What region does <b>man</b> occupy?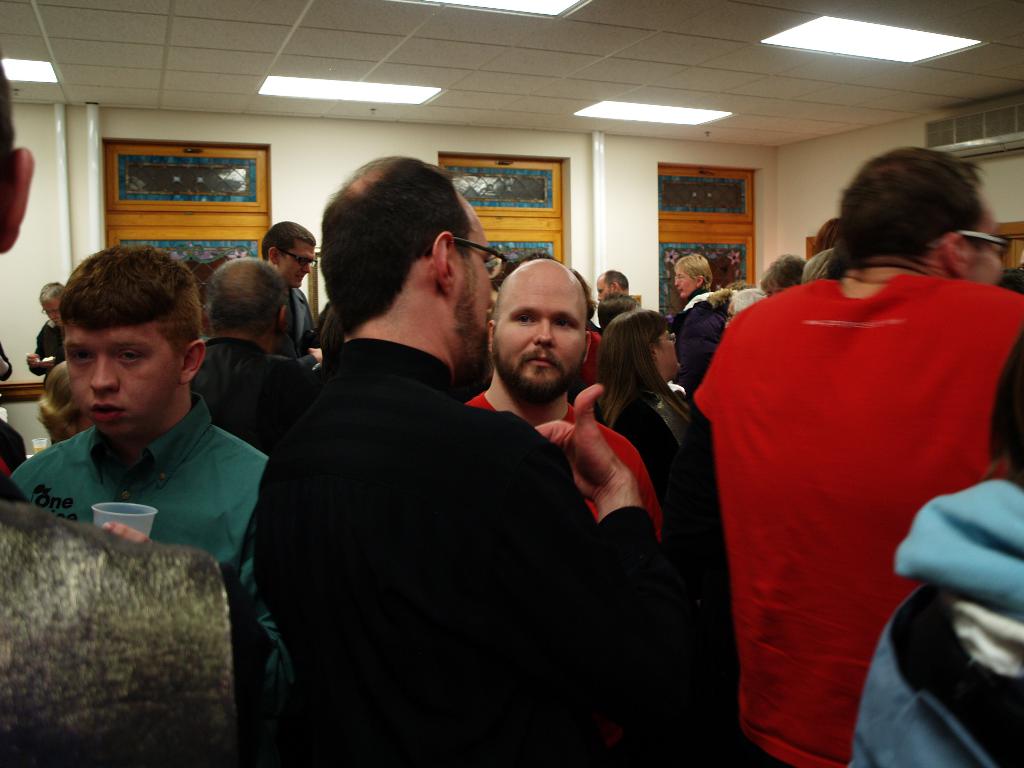
<box>255,156,702,767</box>.
